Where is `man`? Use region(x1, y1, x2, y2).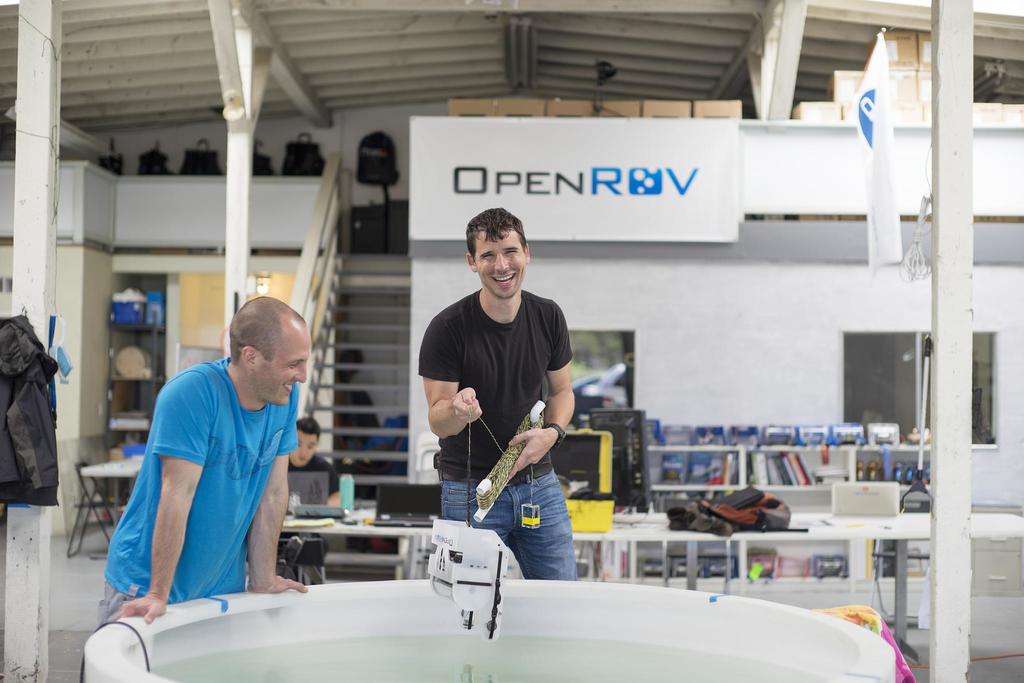
region(283, 414, 348, 591).
